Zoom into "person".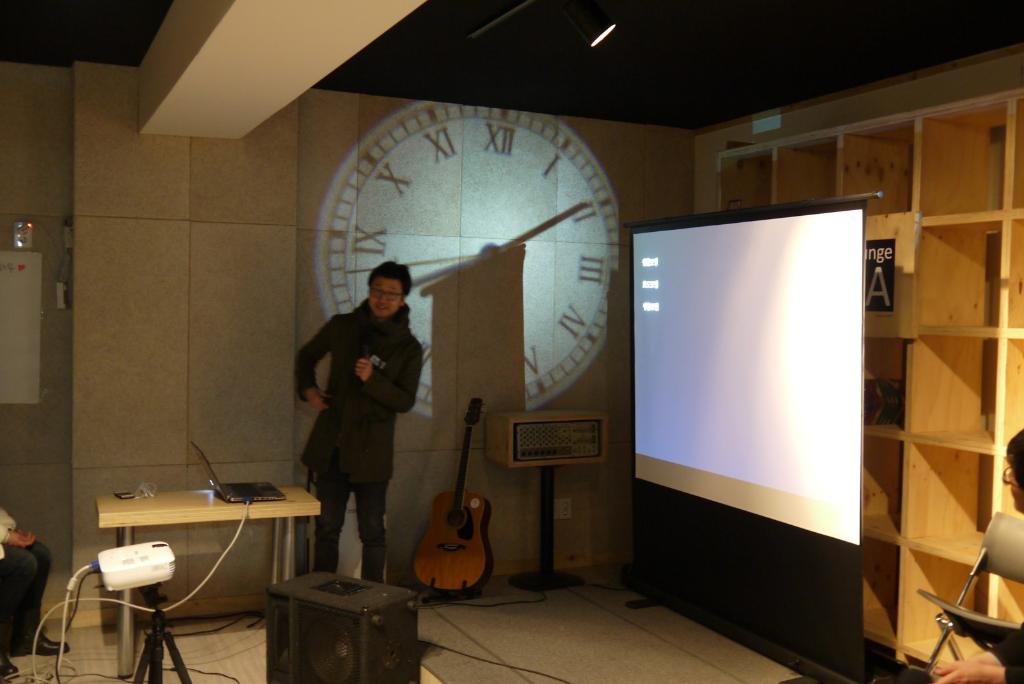
Zoom target: Rect(294, 261, 424, 587).
